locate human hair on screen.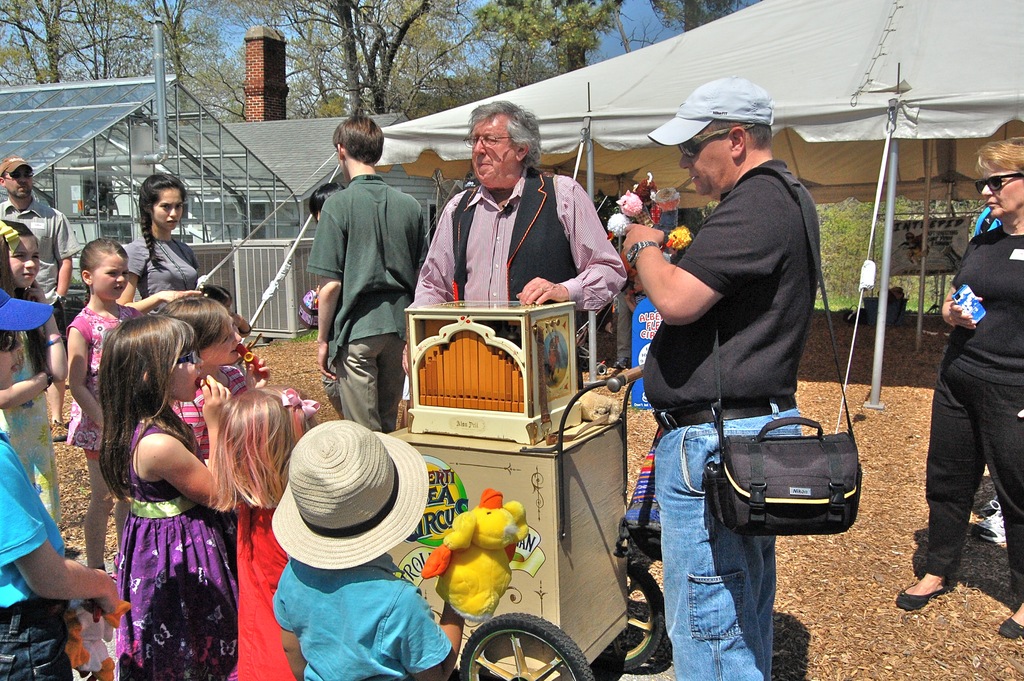
On screen at [102, 317, 197, 506].
